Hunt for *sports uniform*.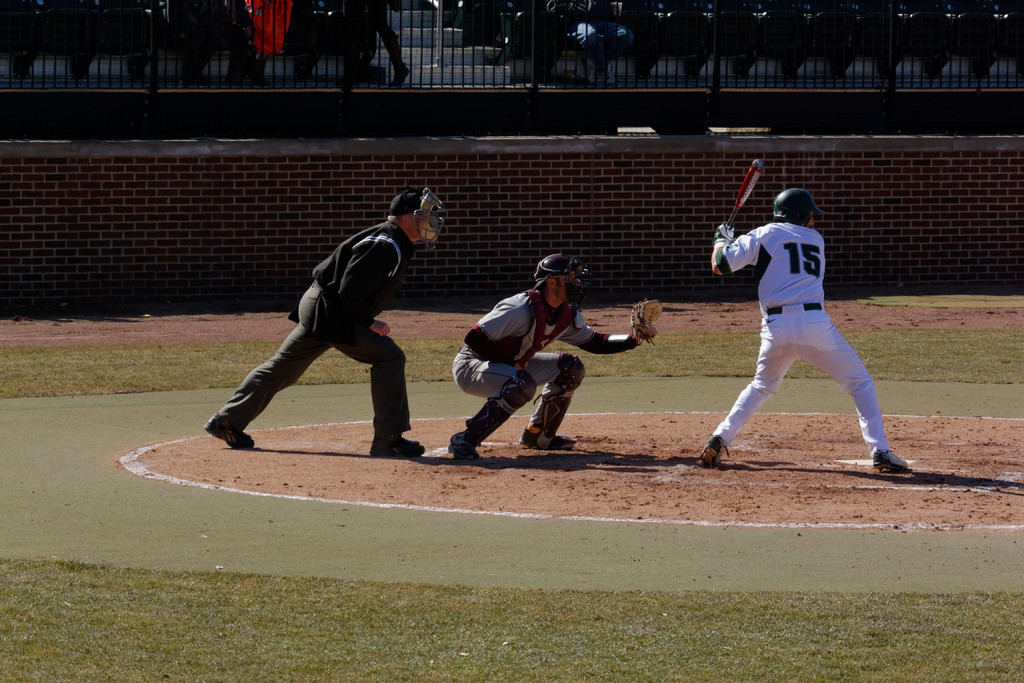
Hunted down at box=[203, 190, 444, 459].
